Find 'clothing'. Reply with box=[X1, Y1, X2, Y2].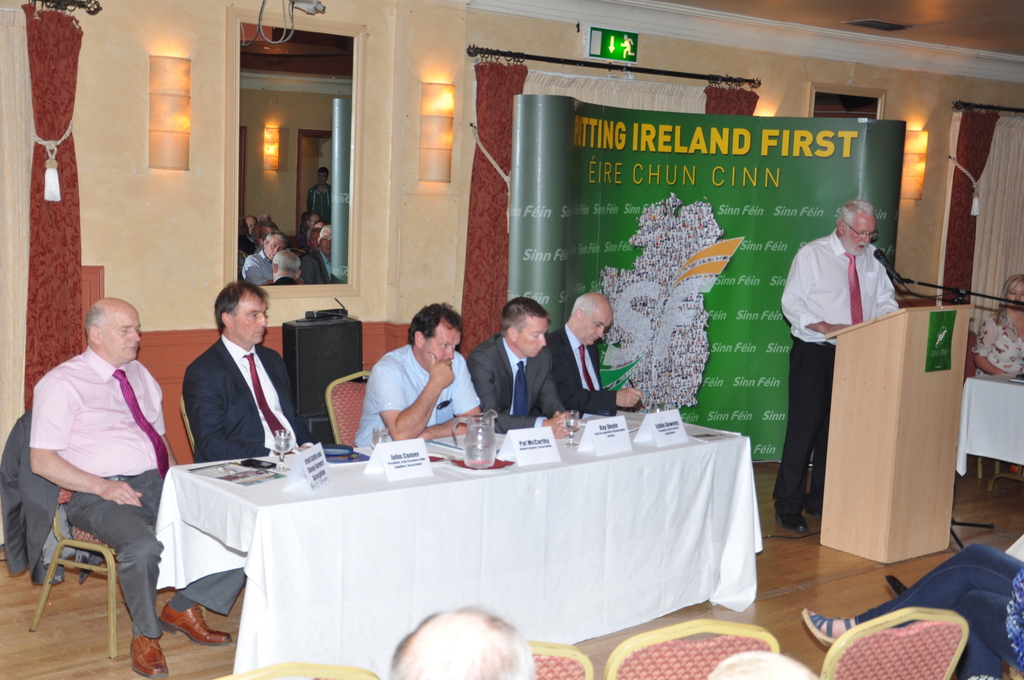
box=[30, 346, 244, 636].
